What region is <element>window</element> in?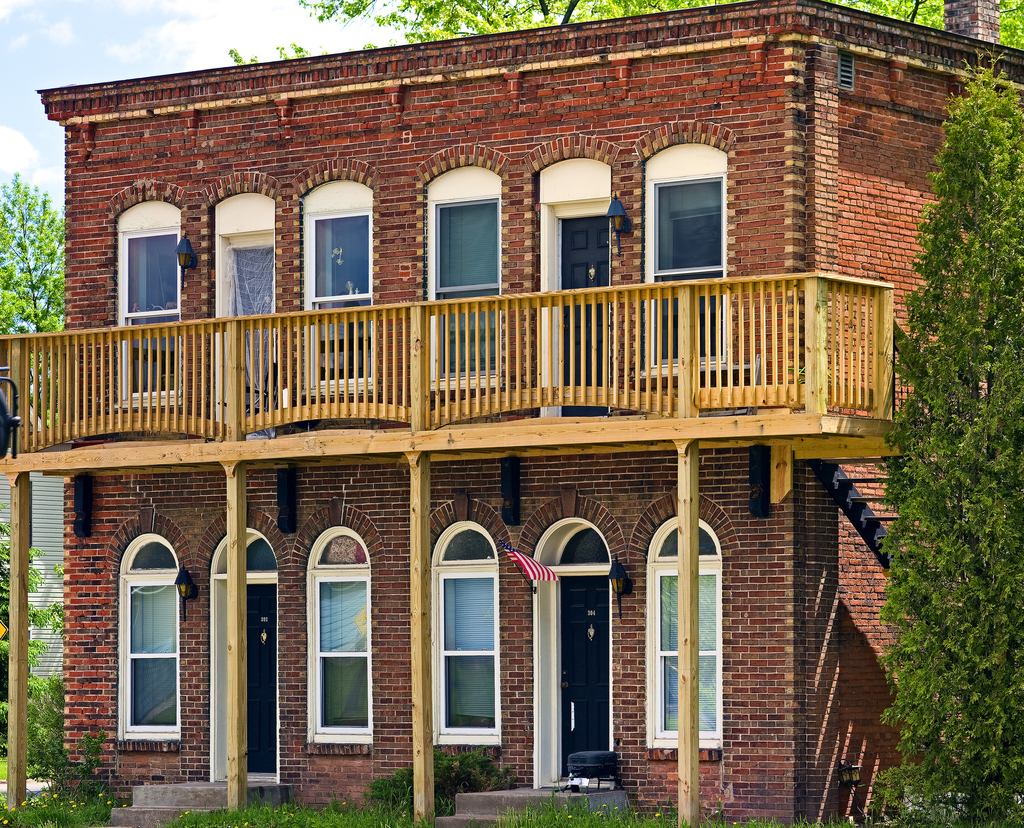
[left=657, top=525, right=717, bottom=732].
